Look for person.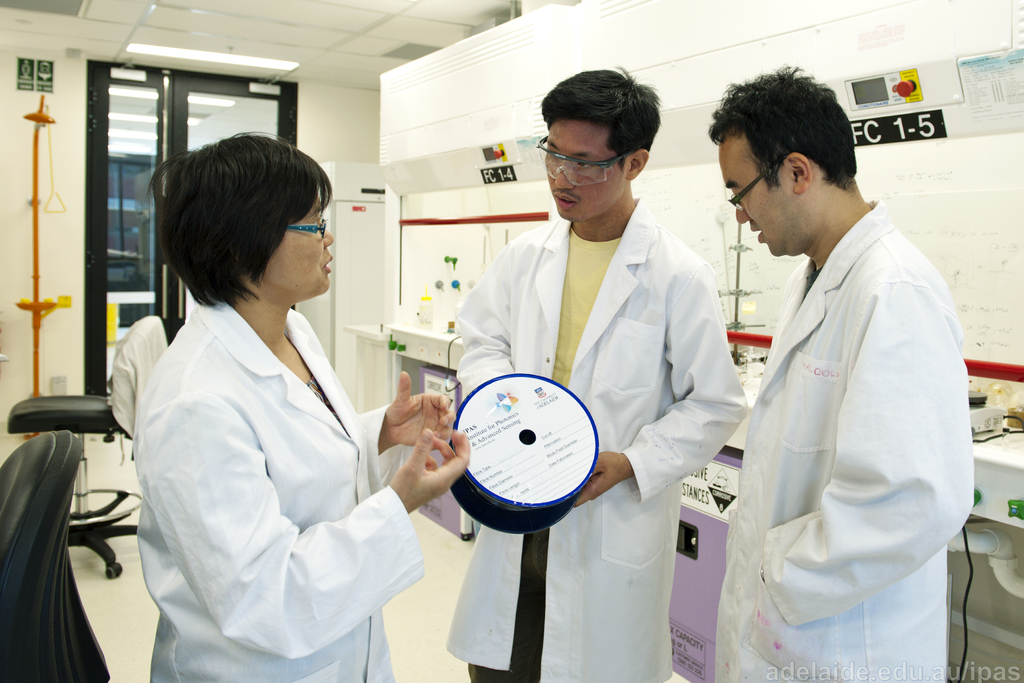
Found: rect(135, 130, 472, 682).
